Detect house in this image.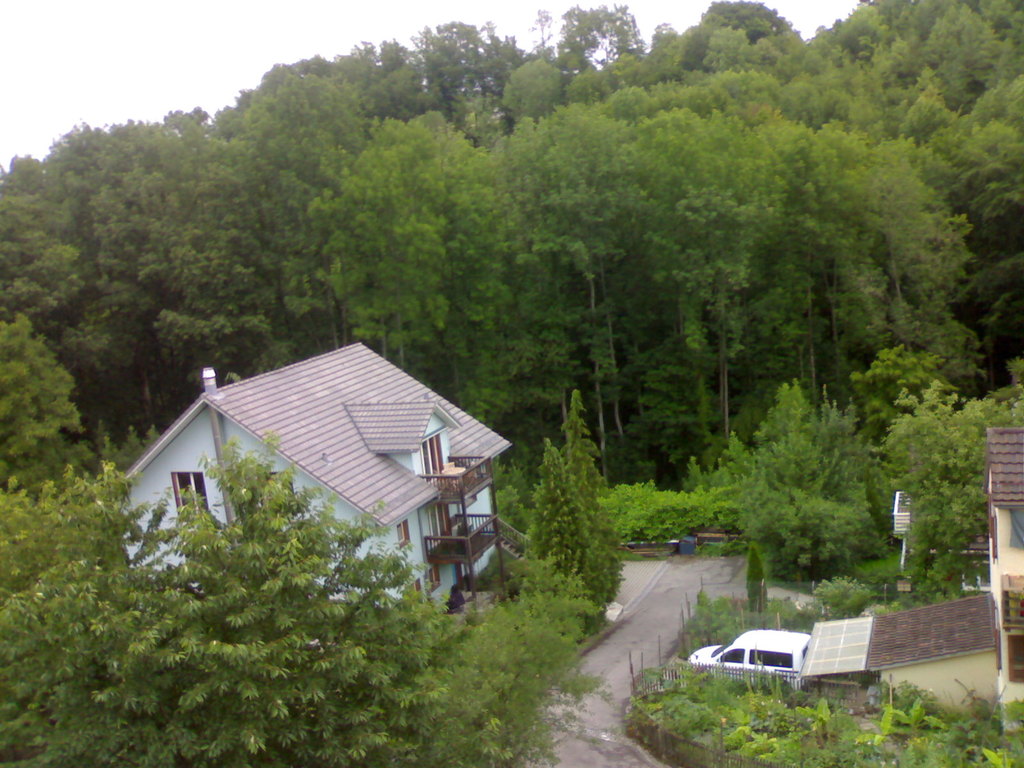
Detection: <box>114,339,524,620</box>.
